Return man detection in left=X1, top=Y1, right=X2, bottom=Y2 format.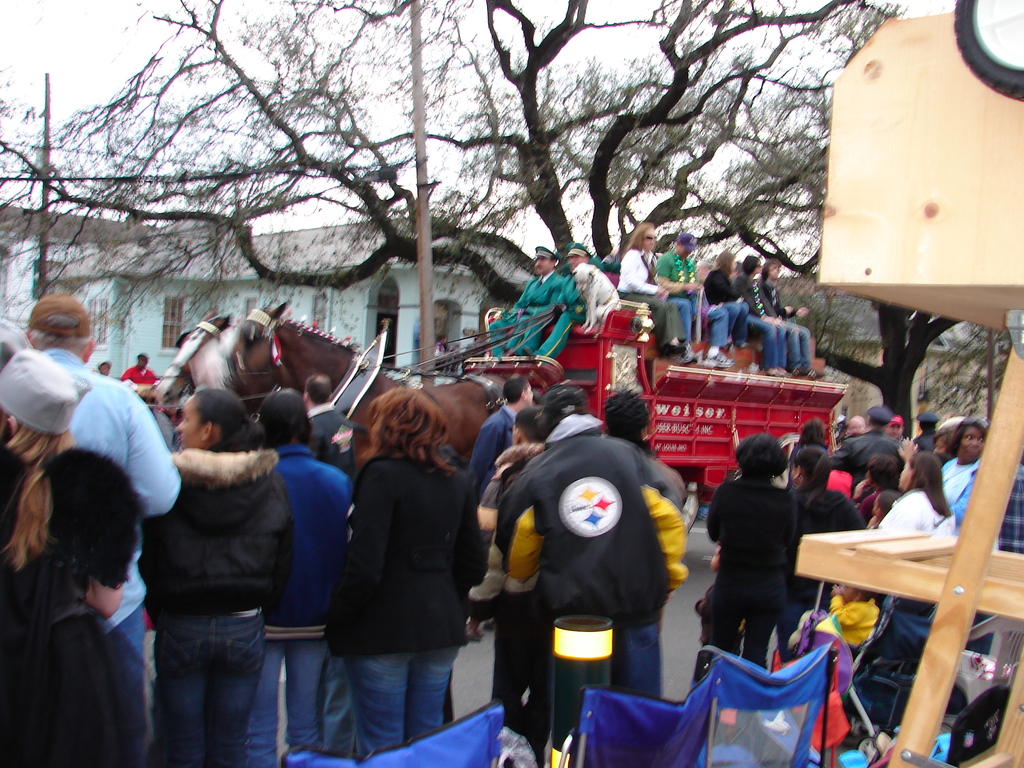
left=473, top=373, right=532, bottom=499.
